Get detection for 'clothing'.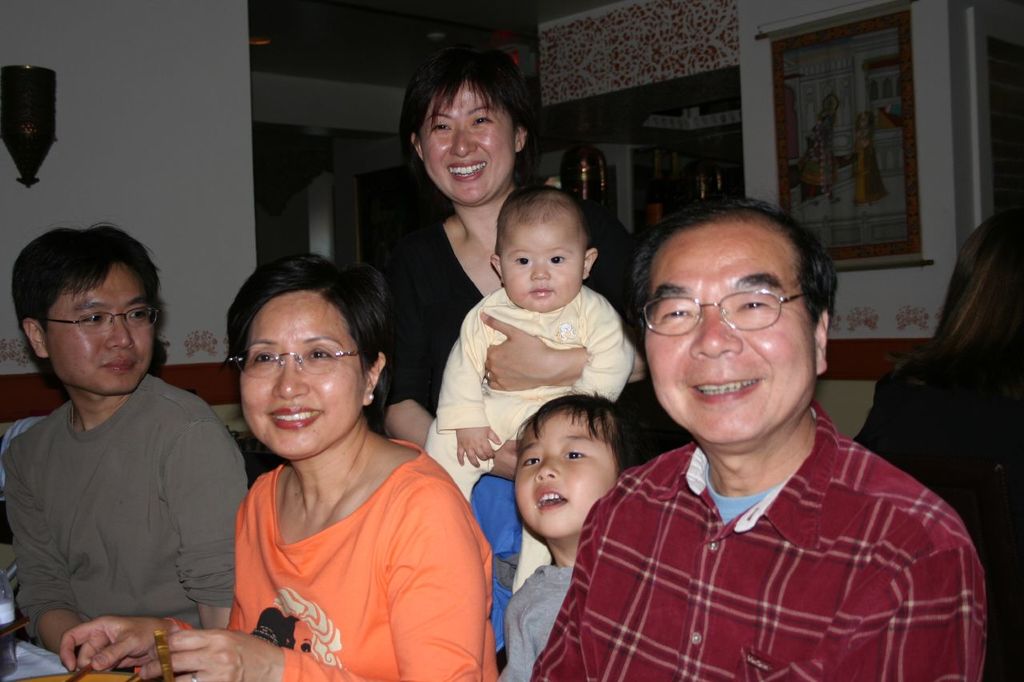
Detection: Rect(849, 342, 1023, 681).
